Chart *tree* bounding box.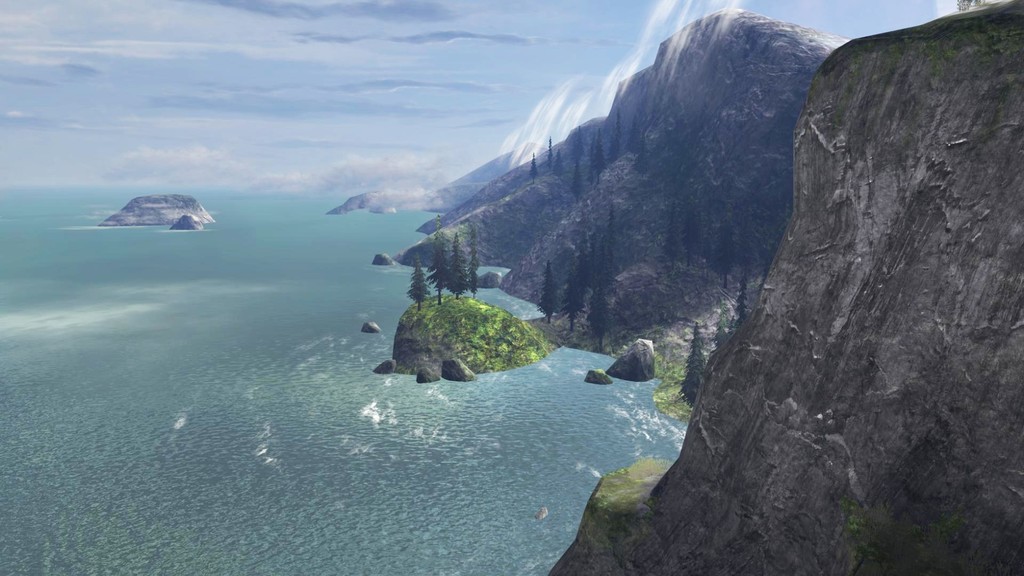
Charted: 627,115,641,156.
